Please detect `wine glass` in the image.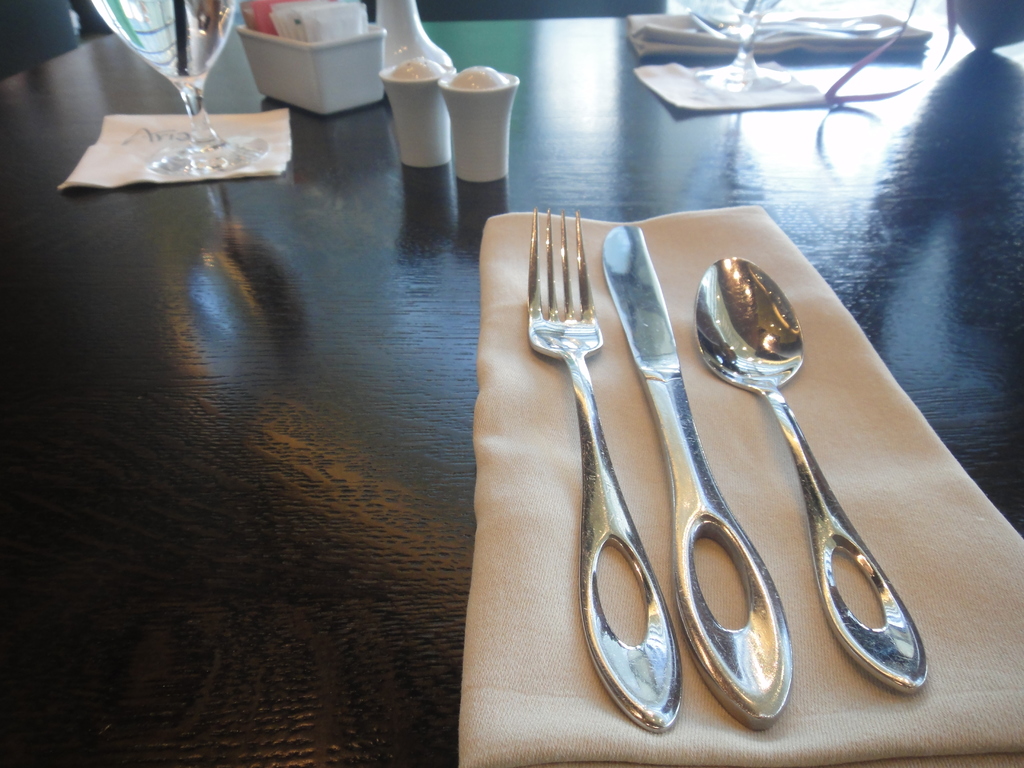
bbox=[79, 0, 271, 178].
